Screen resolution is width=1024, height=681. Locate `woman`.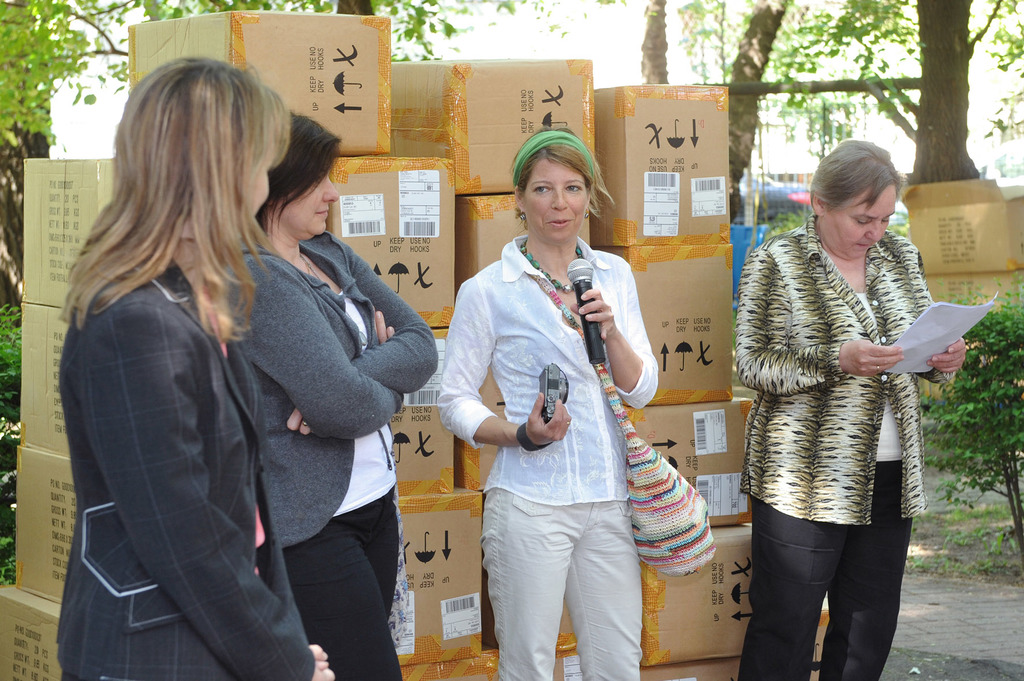
locate(733, 138, 967, 680).
